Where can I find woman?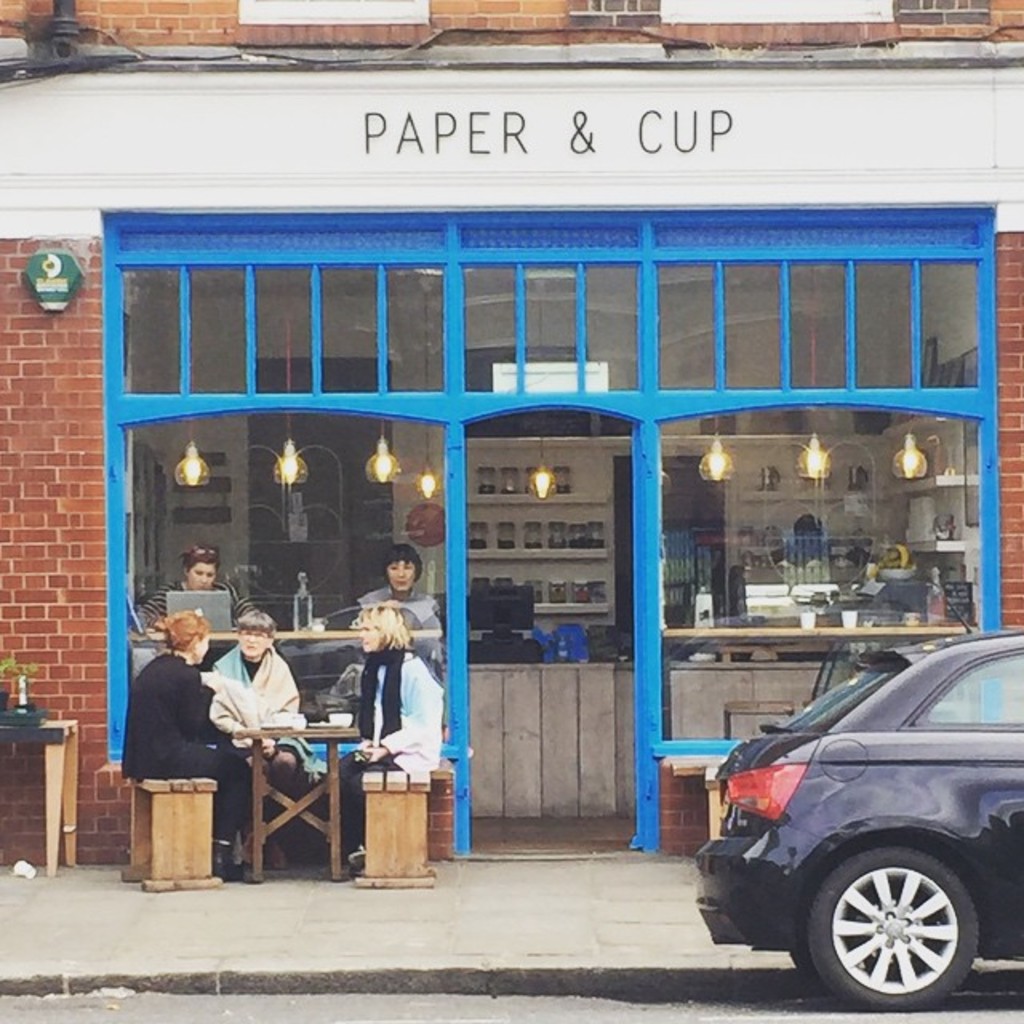
You can find it at 318 605 443 870.
